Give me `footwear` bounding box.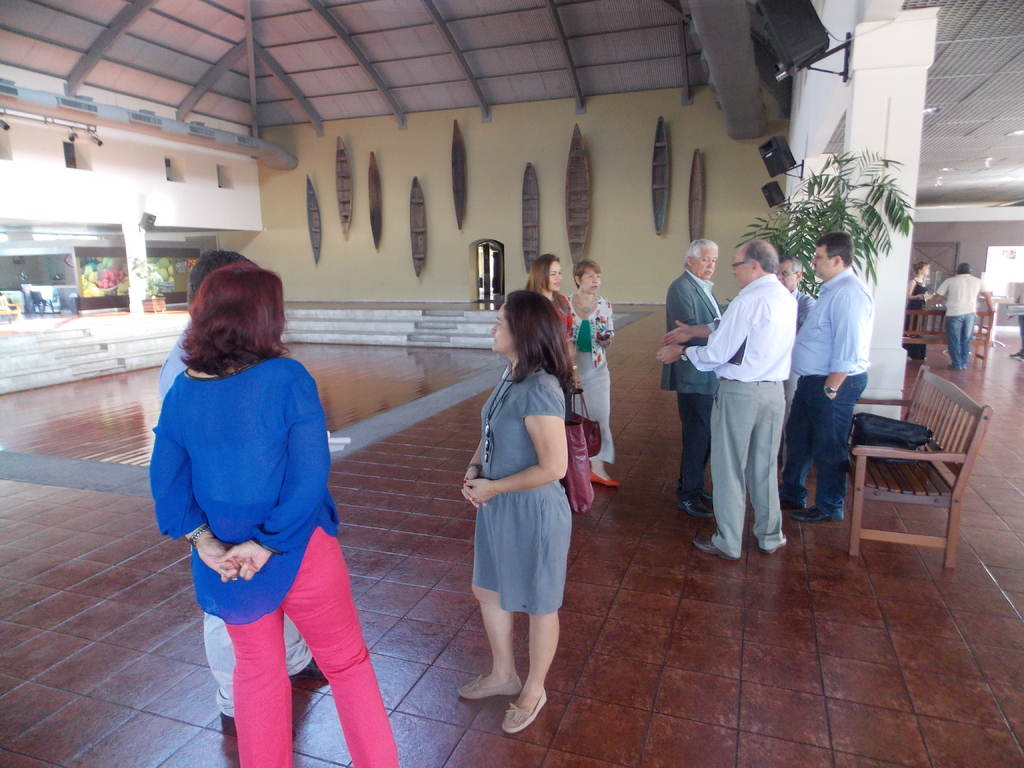
x1=291, y1=655, x2=324, y2=680.
